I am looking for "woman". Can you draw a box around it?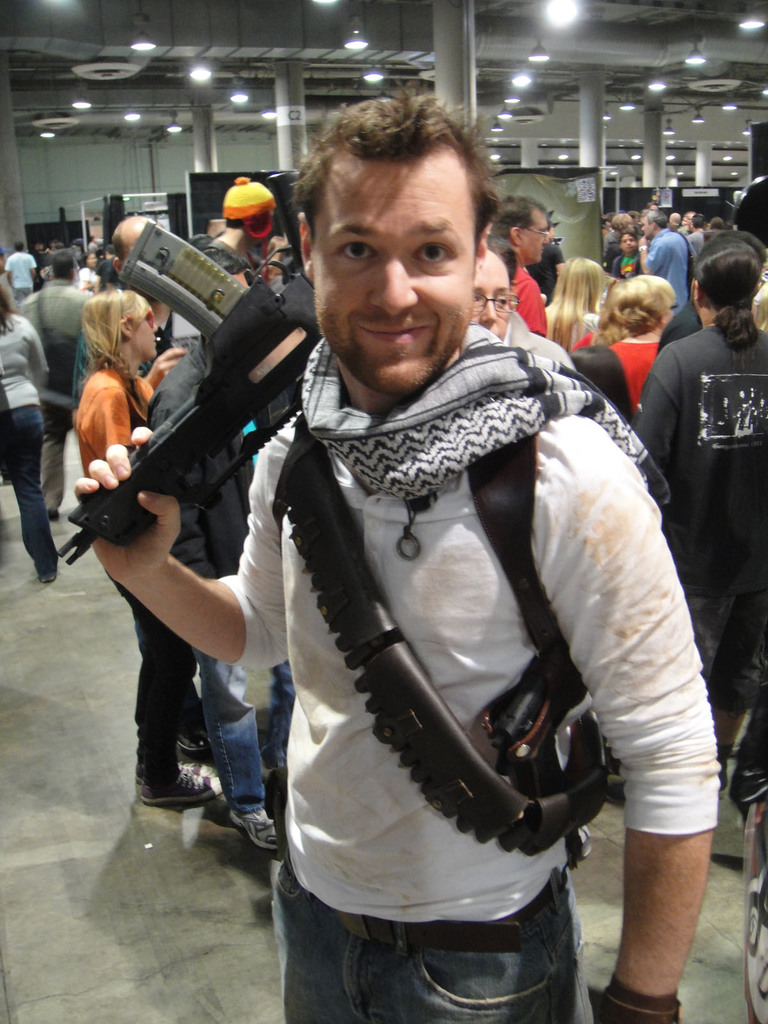
Sure, the bounding box is x1=470, y1=232, x2=575, y2=370.
